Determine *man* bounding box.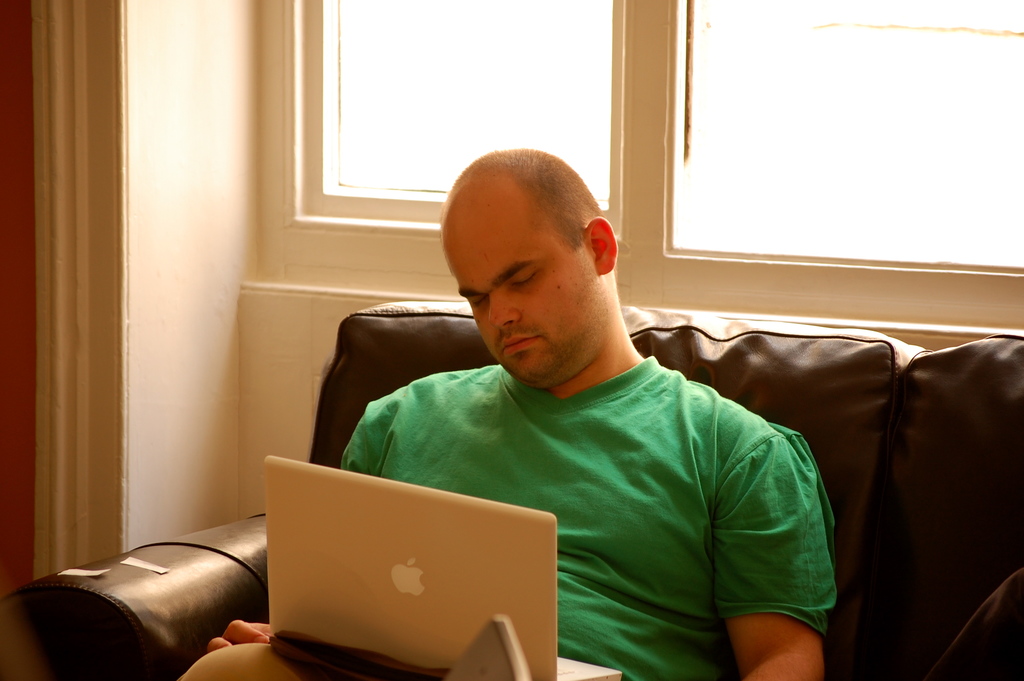
Determined: [179, 141, 828, 680].
